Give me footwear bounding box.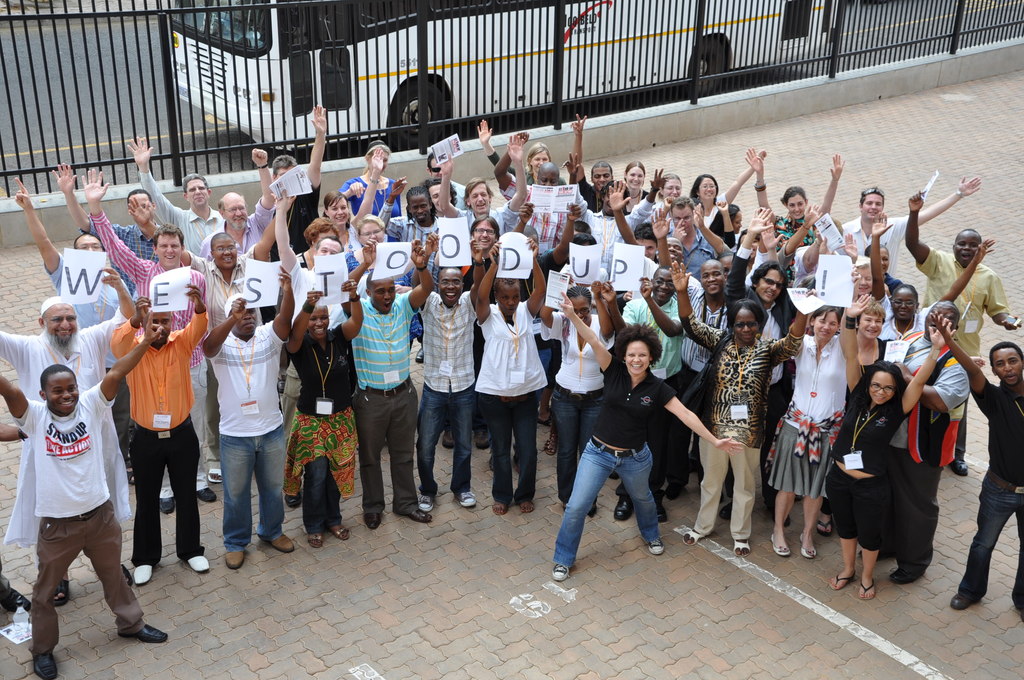
left=956, top=455, right=968, bottom=474.
